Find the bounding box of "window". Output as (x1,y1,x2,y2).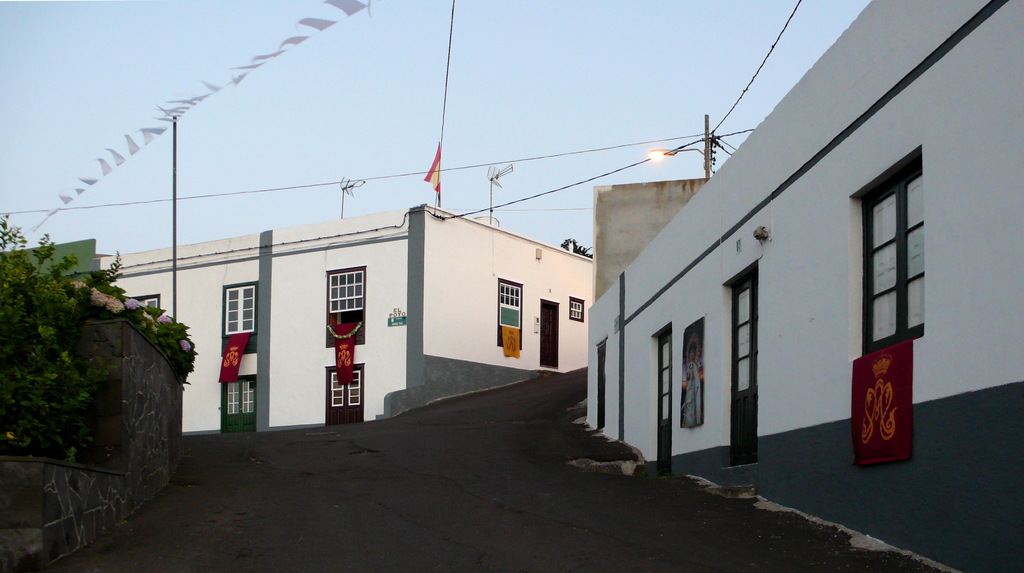
(864,130,943,438).
